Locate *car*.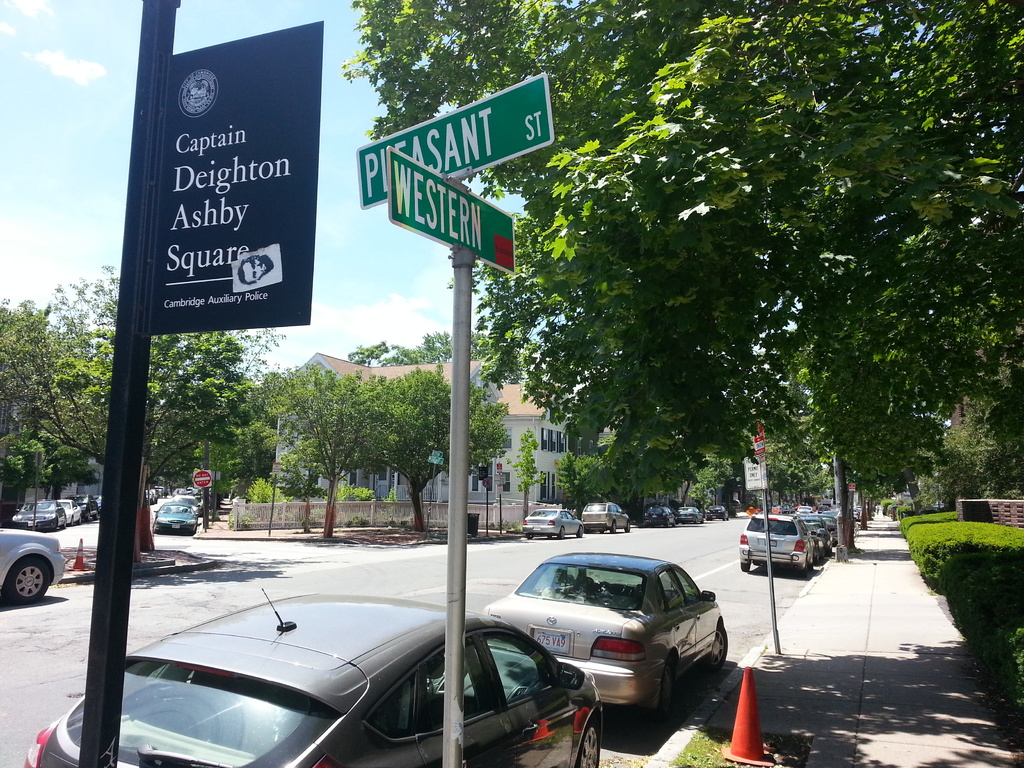
Bounding box: BBox(704, 506, 728, 521).
